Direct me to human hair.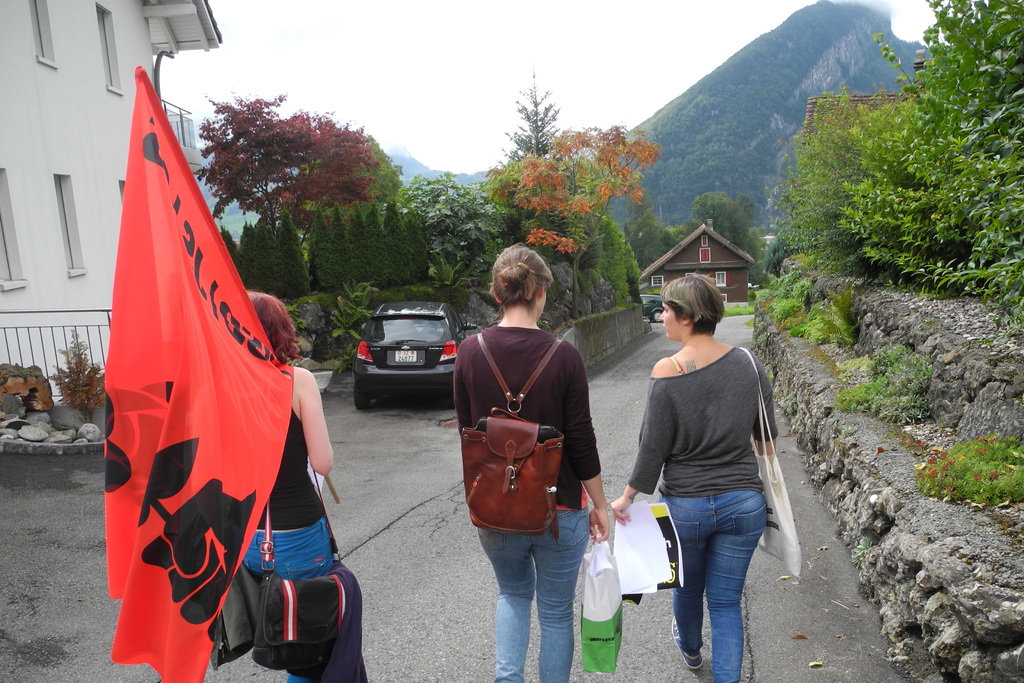
Direction: (489,238,550,314).
